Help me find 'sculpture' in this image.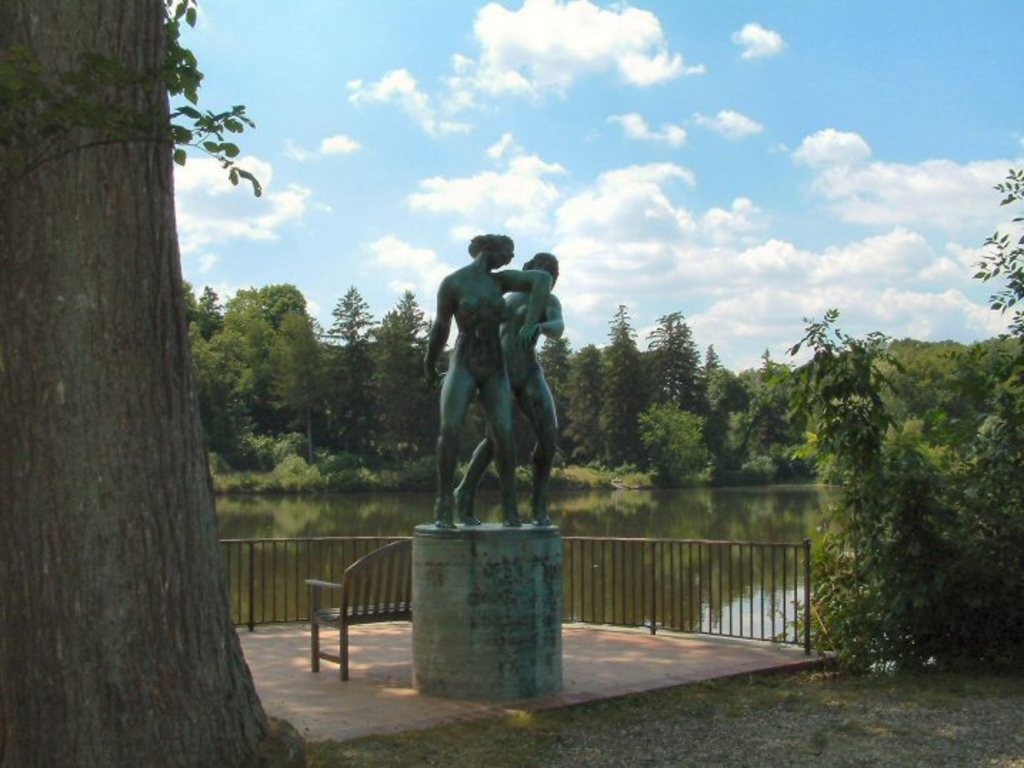
Found it: 450, 241, 556, 545.
